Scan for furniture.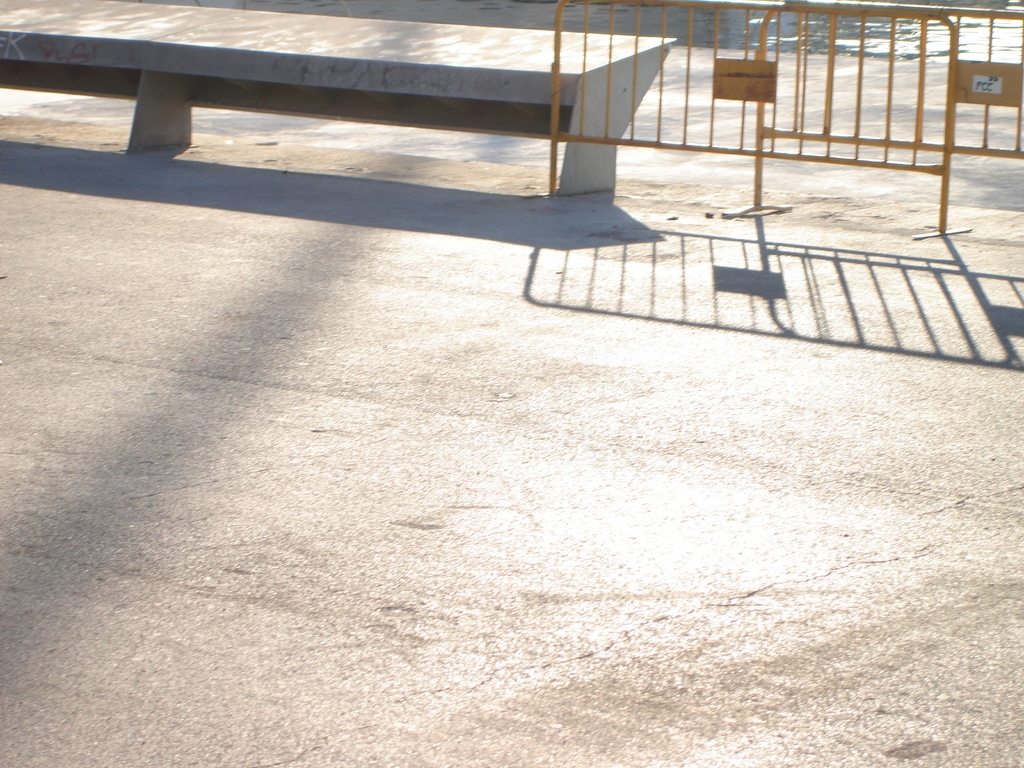
Scan result: select_region(0, 0, 675, 195).
